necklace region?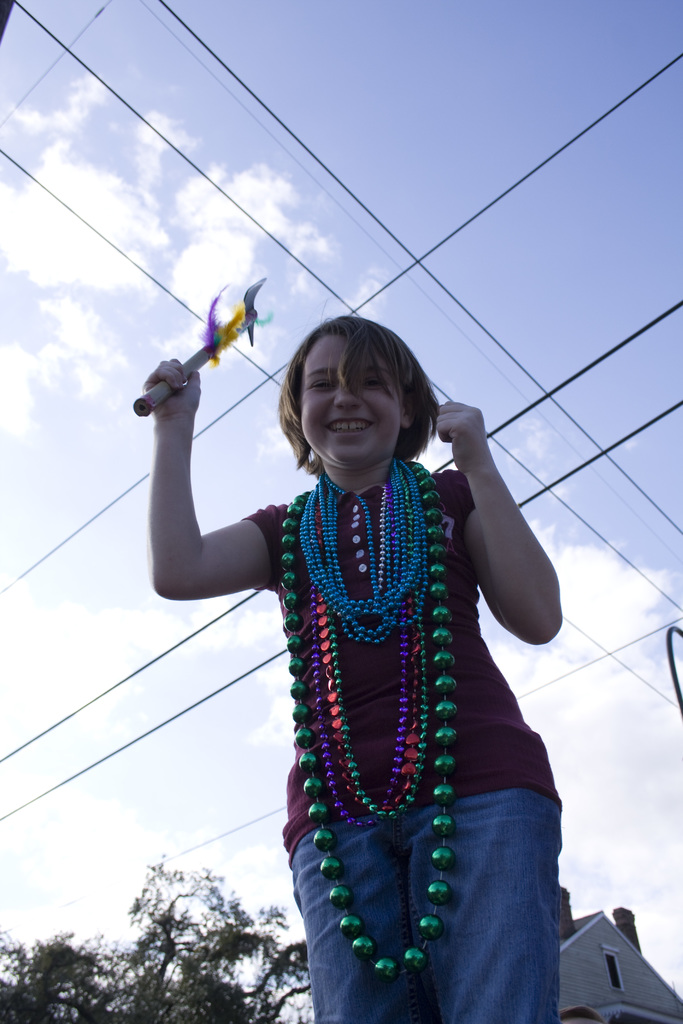
detection(313, 456, 426, 648)
